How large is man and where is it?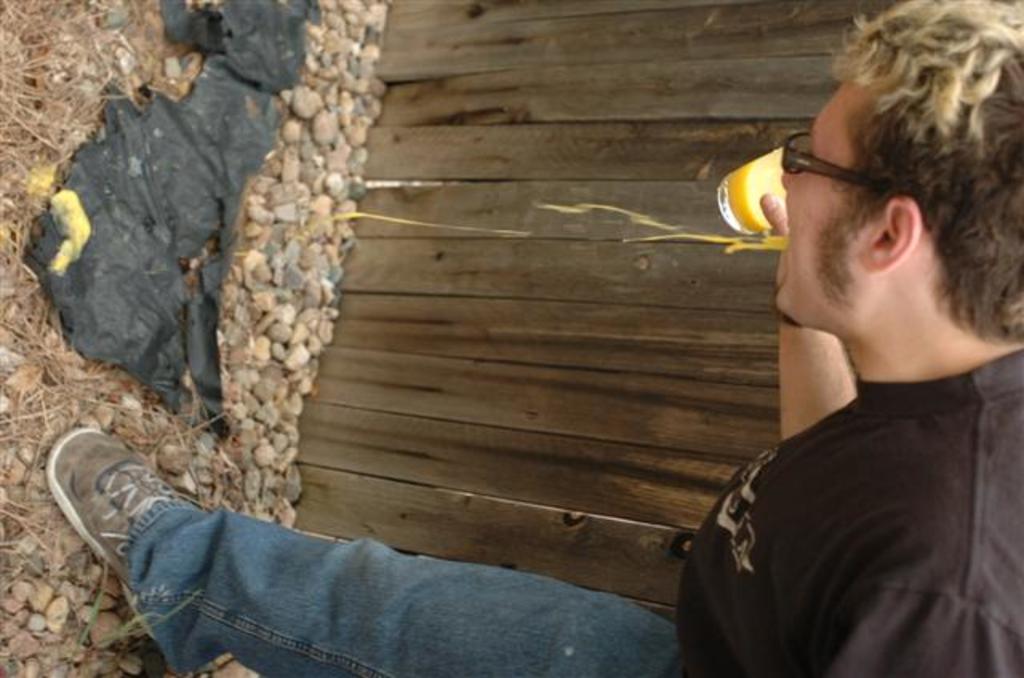
Bounding box: rect(109, 21, 890, 656).
